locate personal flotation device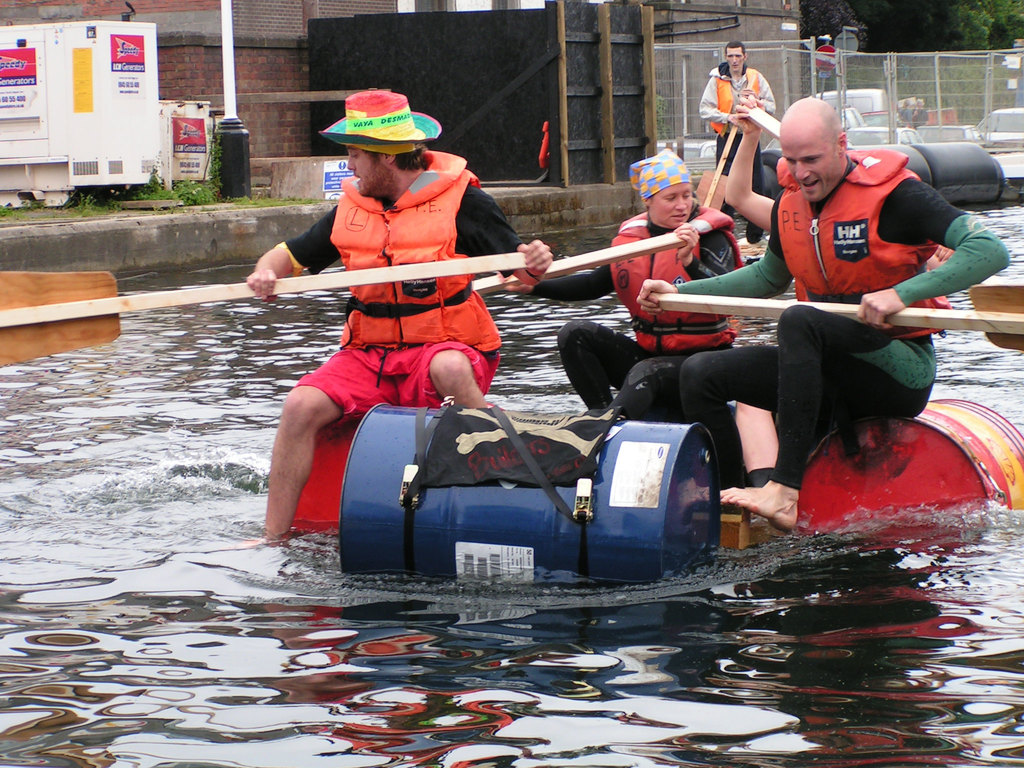
[328,148,503,356]
